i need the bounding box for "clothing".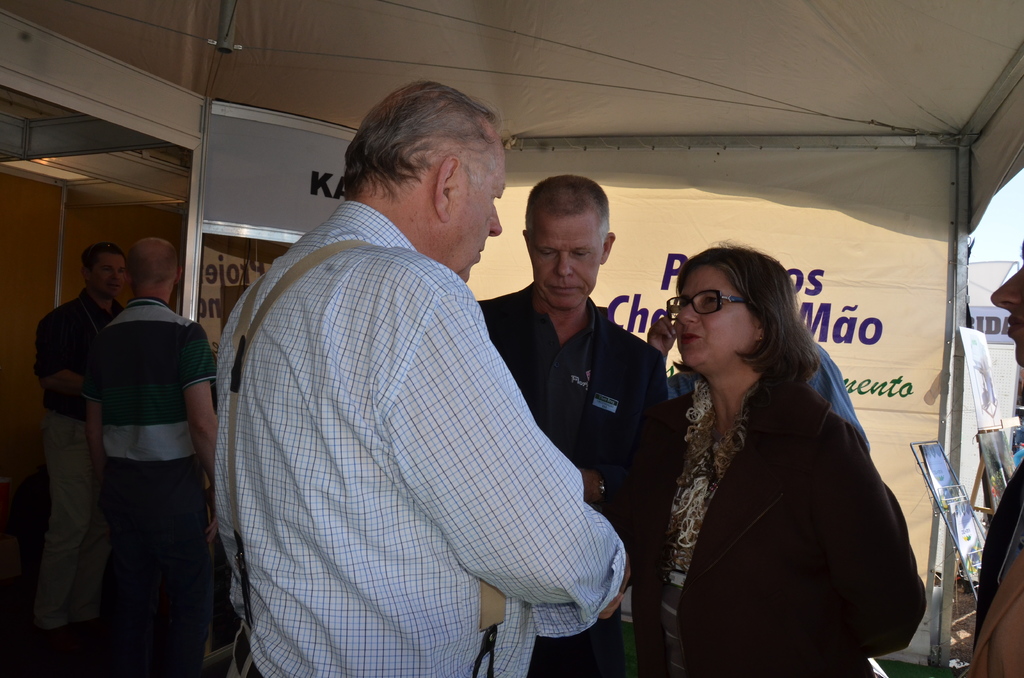
Here it is: (204,174,618,677).
